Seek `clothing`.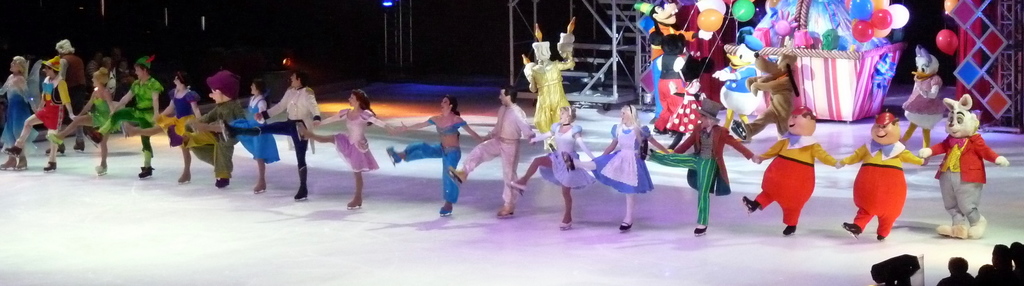
(536,122,596,187).
